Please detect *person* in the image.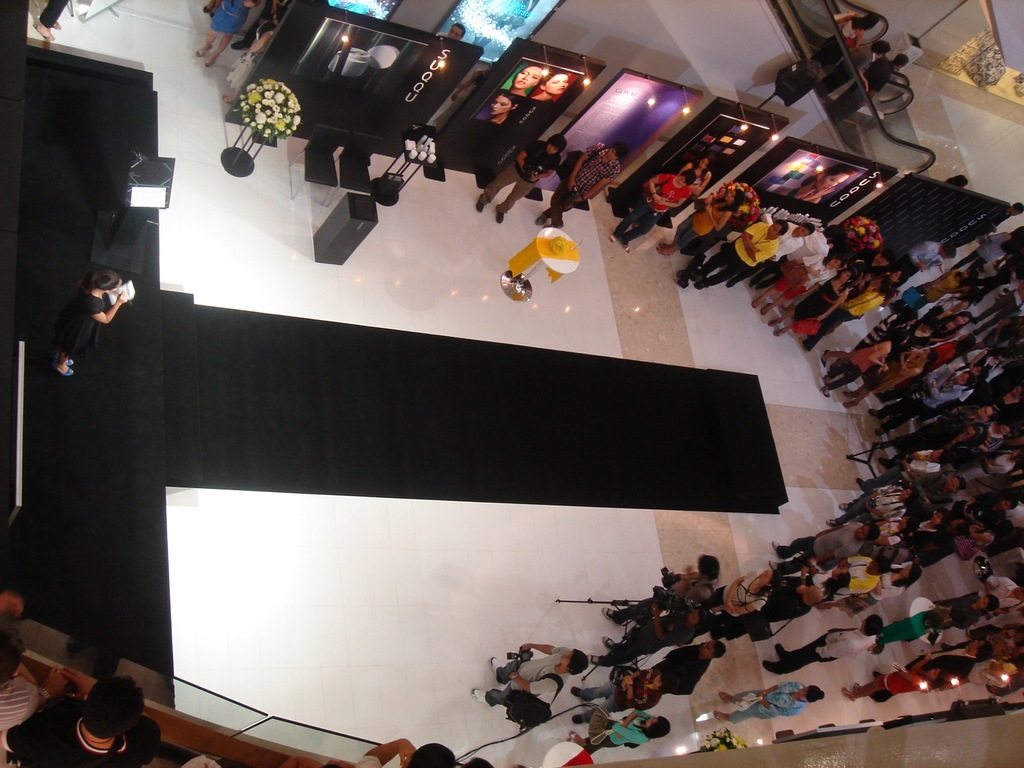
(left=698, top=570, right=781, bottom=622).
